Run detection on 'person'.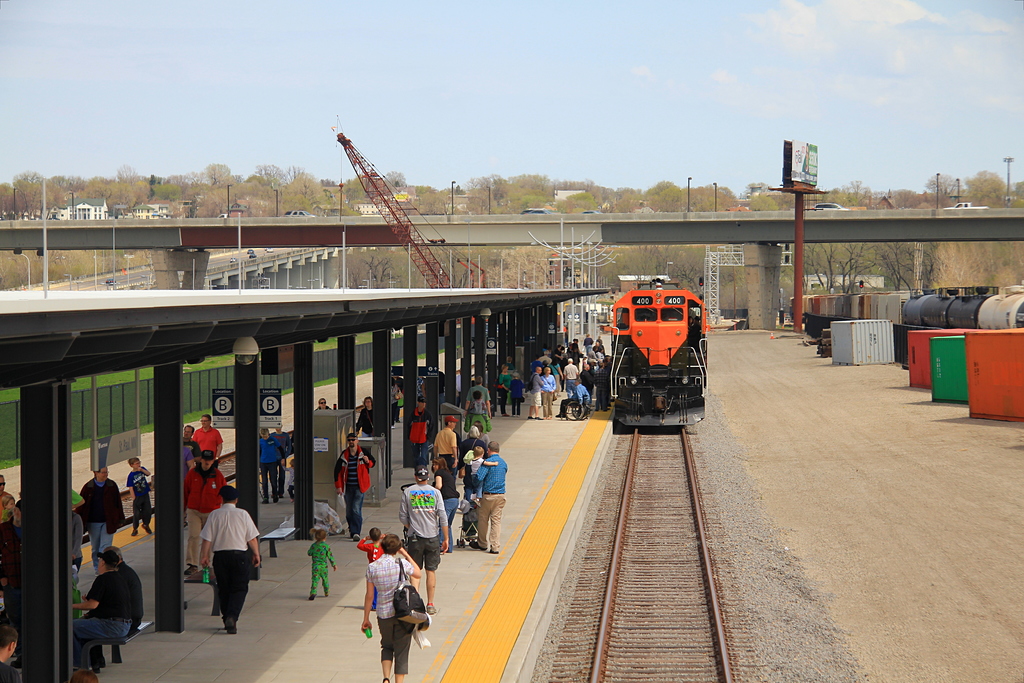
Result: crop(357, 397, 378, 442).
